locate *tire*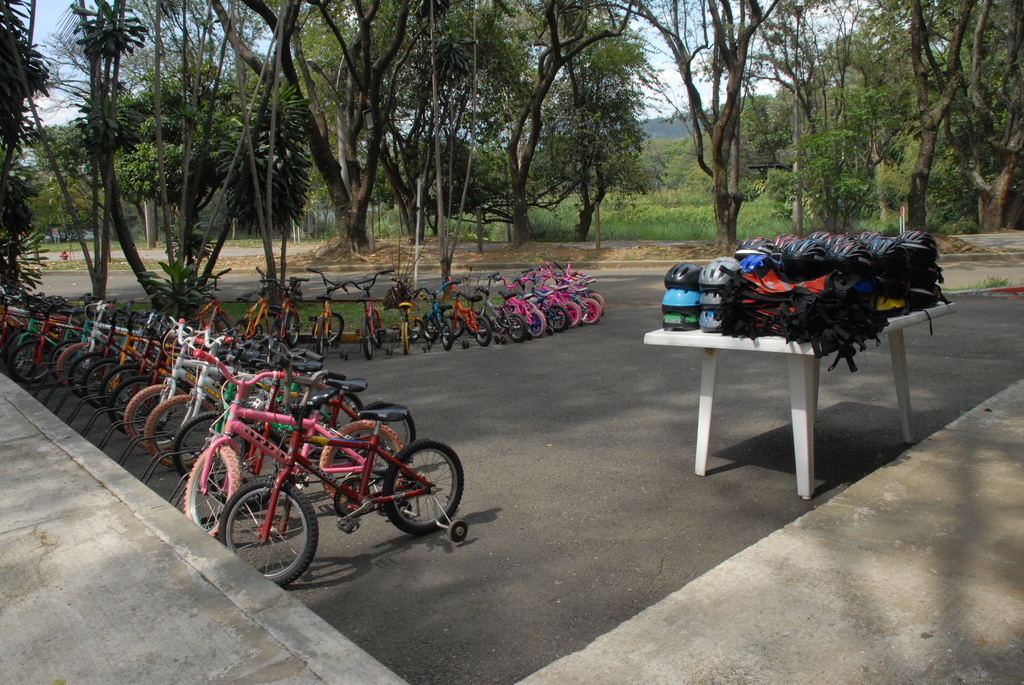
119,379,179,451
